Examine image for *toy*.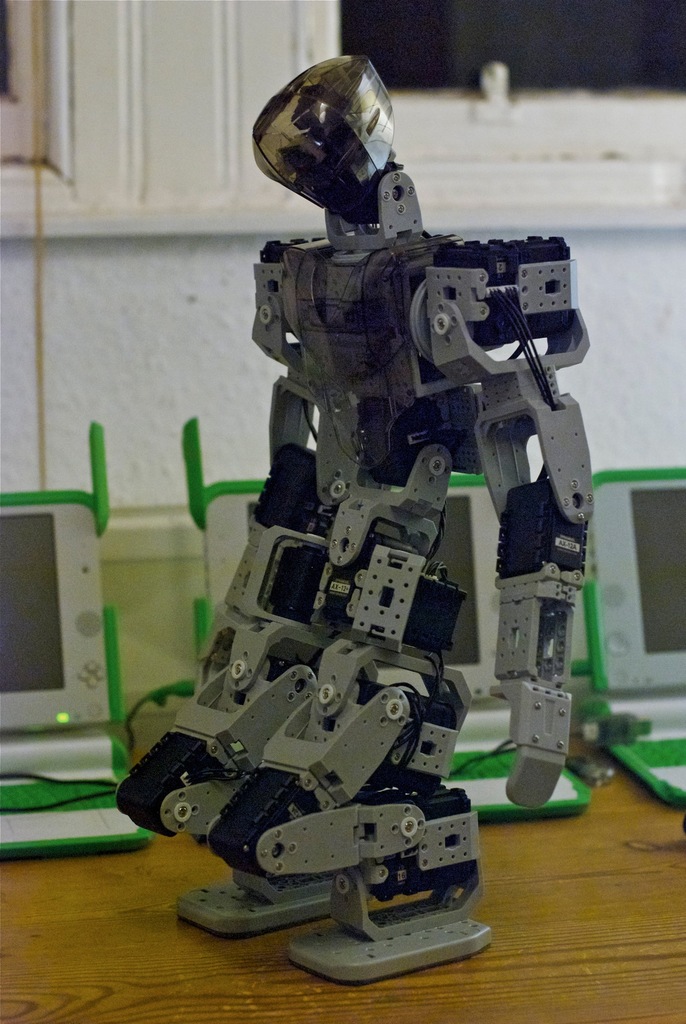
Examination result: pyautogui.locateOnScreen(113, 211, 594, 948).
